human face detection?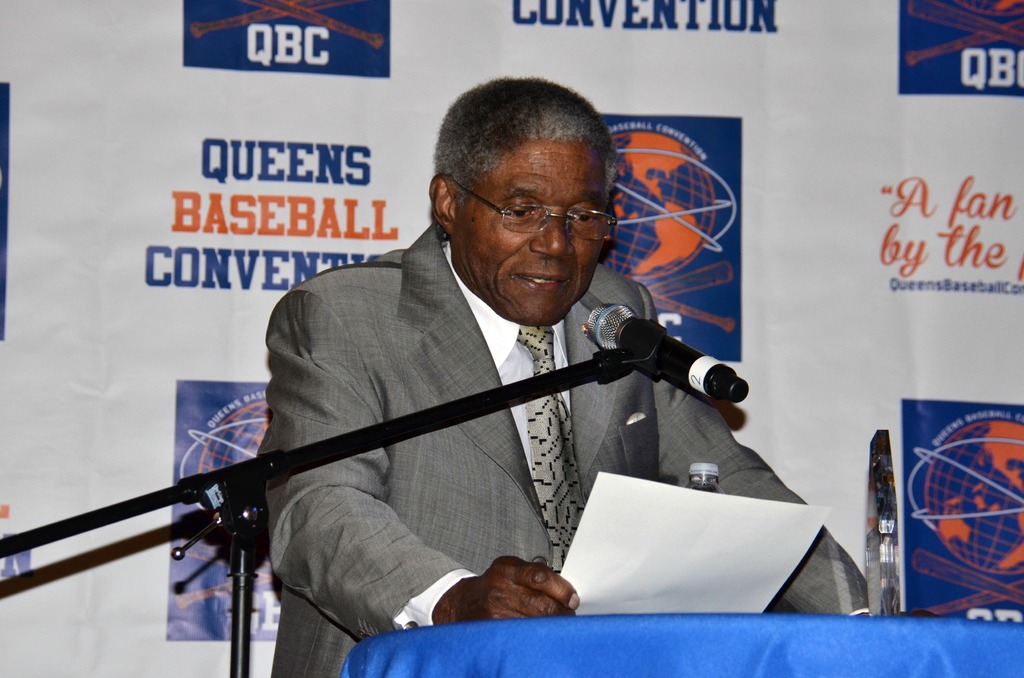
{"x1": 452, "y1": 141, "x2": 607, "y2": 330}
